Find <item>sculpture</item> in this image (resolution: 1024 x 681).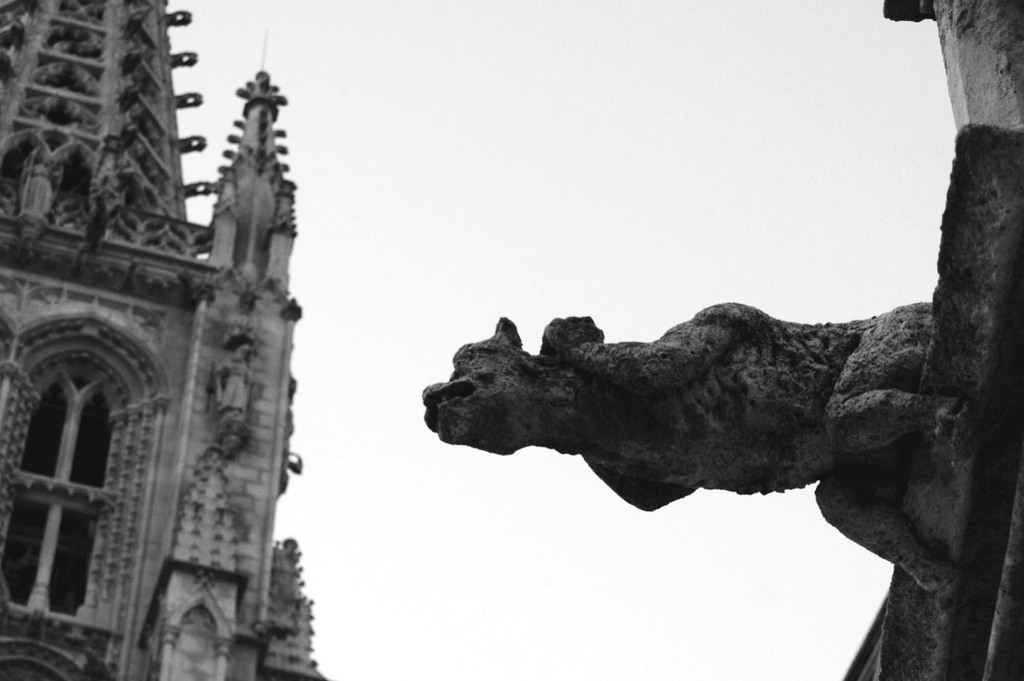
<bbox>426, 270, 964, 550</bbox>.
